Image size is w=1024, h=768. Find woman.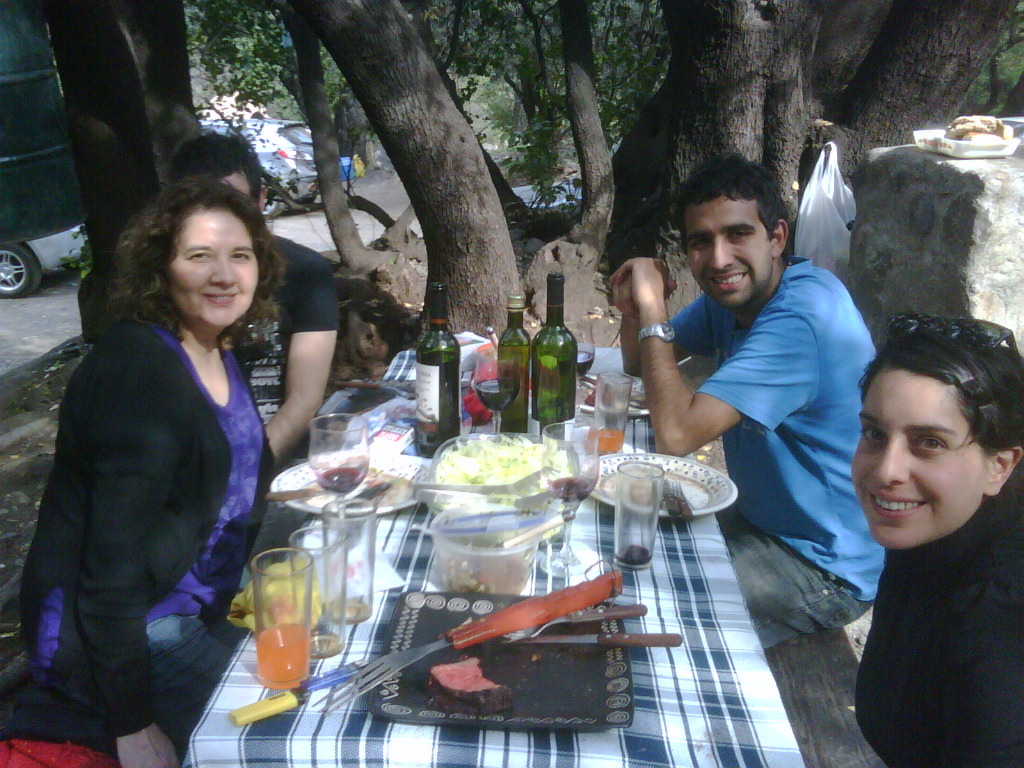
bbox=[851, 314, 1023, 767].
